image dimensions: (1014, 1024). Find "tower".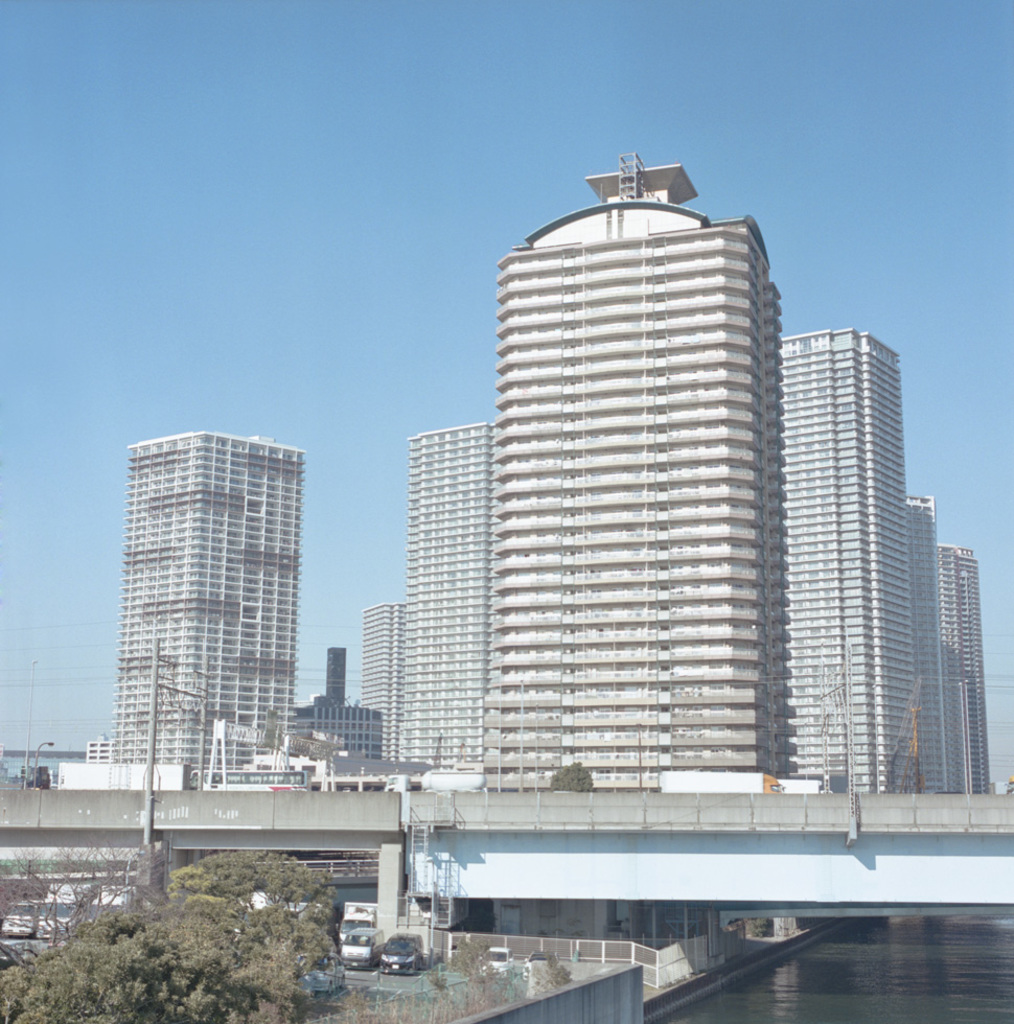
l=936, t=548, r=999, b=804.
